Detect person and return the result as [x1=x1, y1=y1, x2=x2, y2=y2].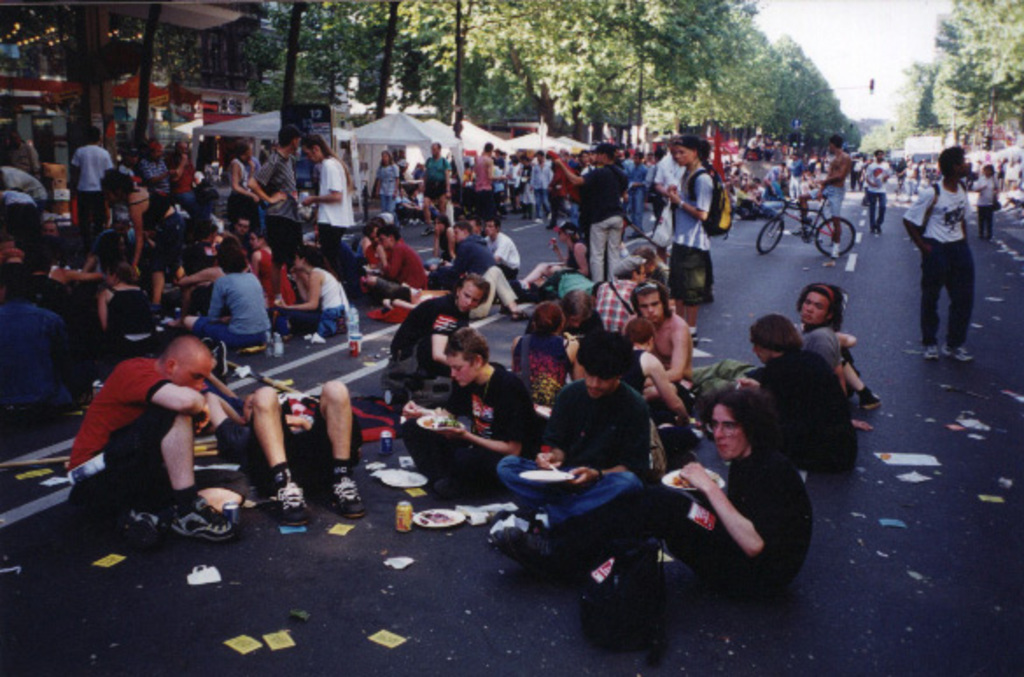
[x1=508, y1=299, x2=583, y2=415].
